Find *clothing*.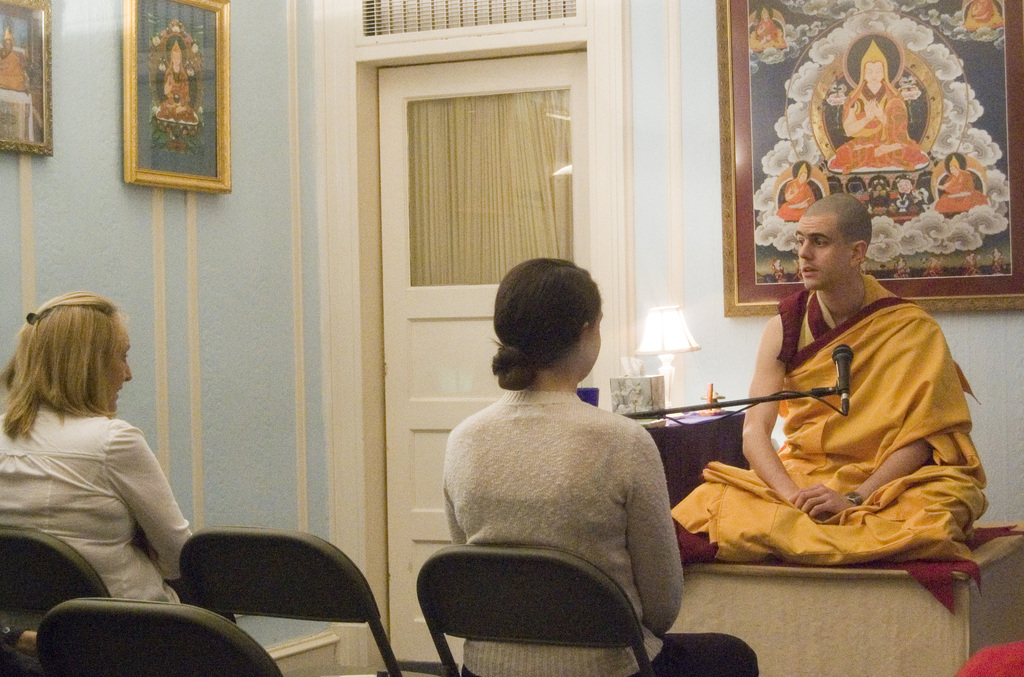
(x1=934, y1=167, x2=989, y2=215).
